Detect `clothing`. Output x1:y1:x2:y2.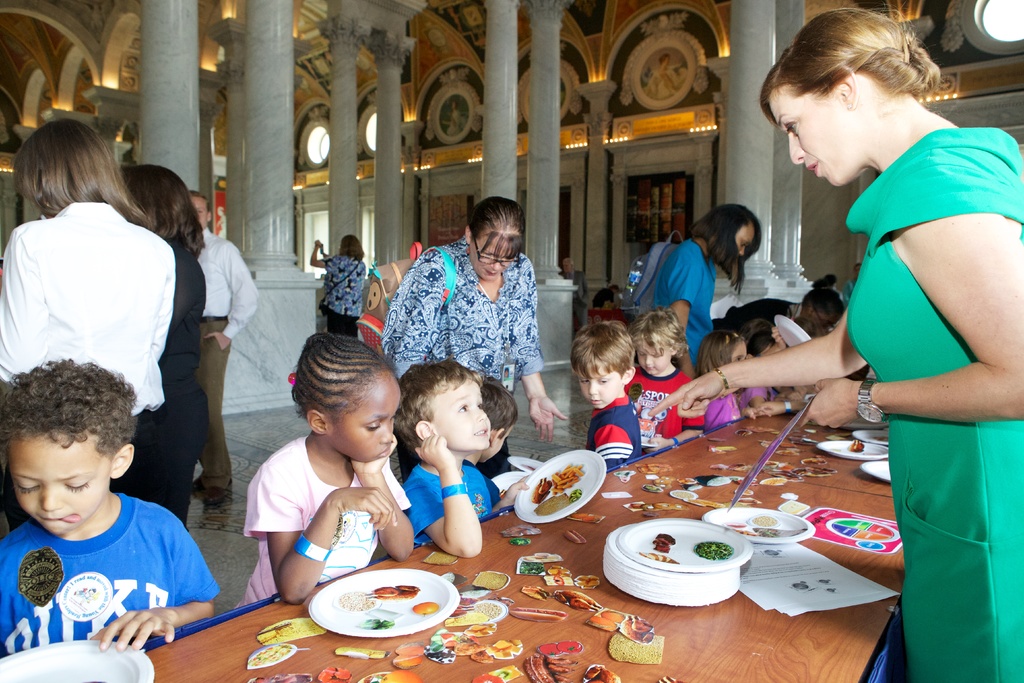
326:268:376:314.
